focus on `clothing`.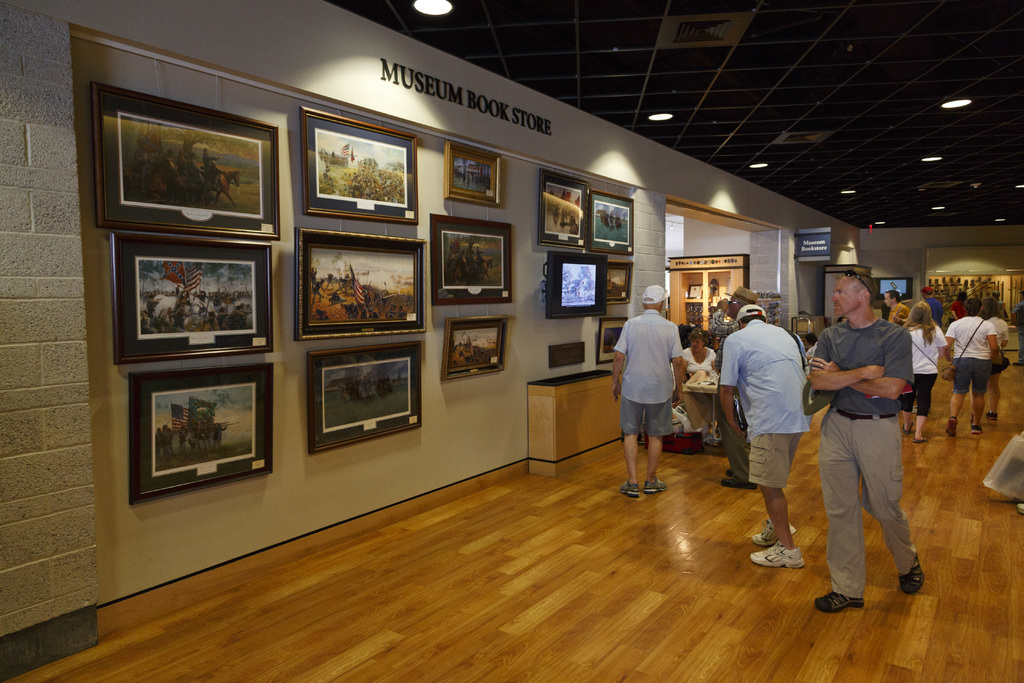
Focused at detection(721, 314, 810, 432).
